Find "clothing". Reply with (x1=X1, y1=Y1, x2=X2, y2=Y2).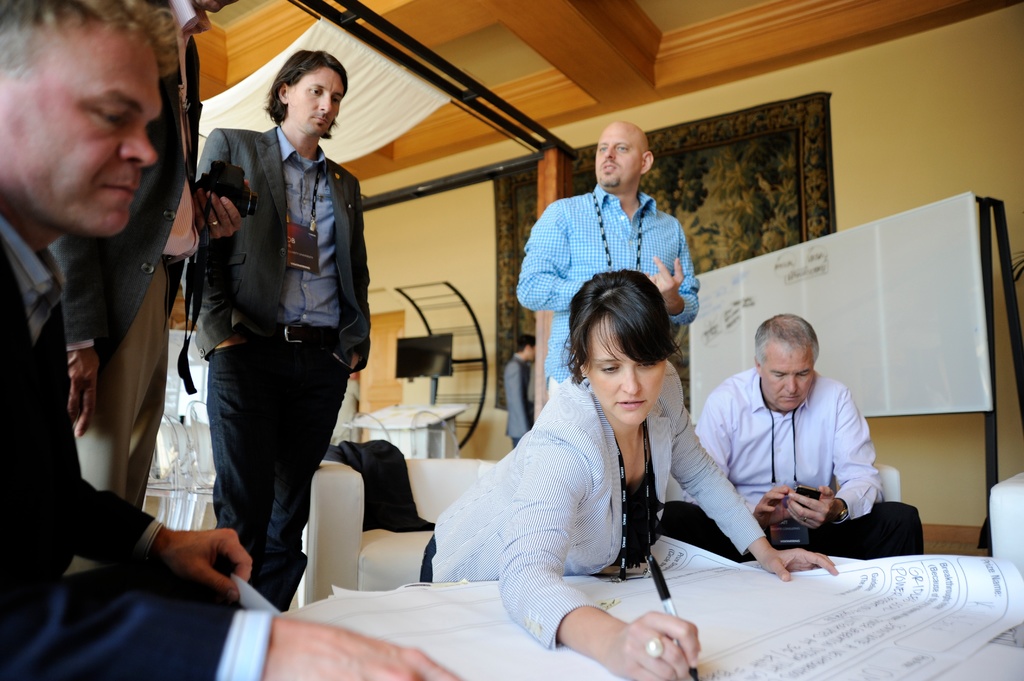
(x1=657, y1=365, x2=927, y2=566).
